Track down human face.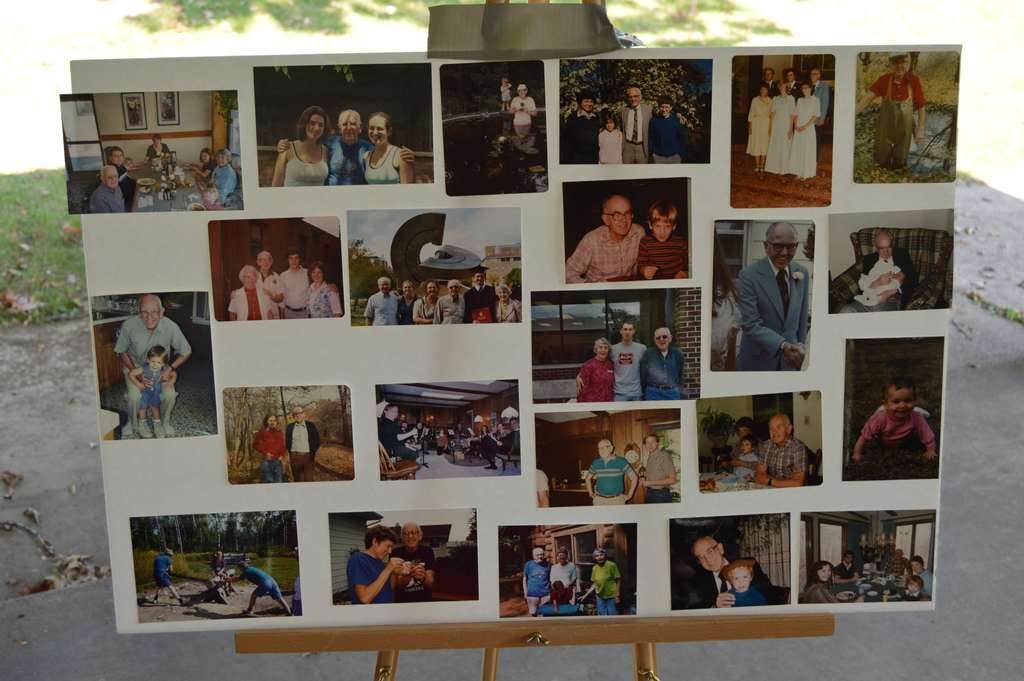
Tracked to box(769, 420, 789, 447).
